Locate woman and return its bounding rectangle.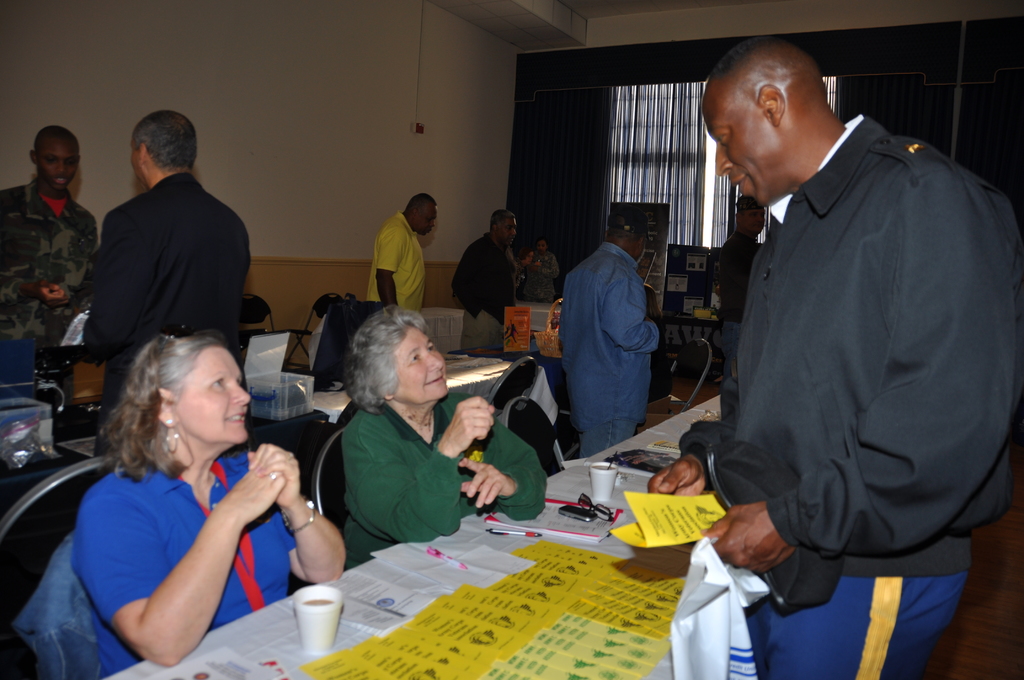
[left=67, top=305, right=322, bottom=679].
